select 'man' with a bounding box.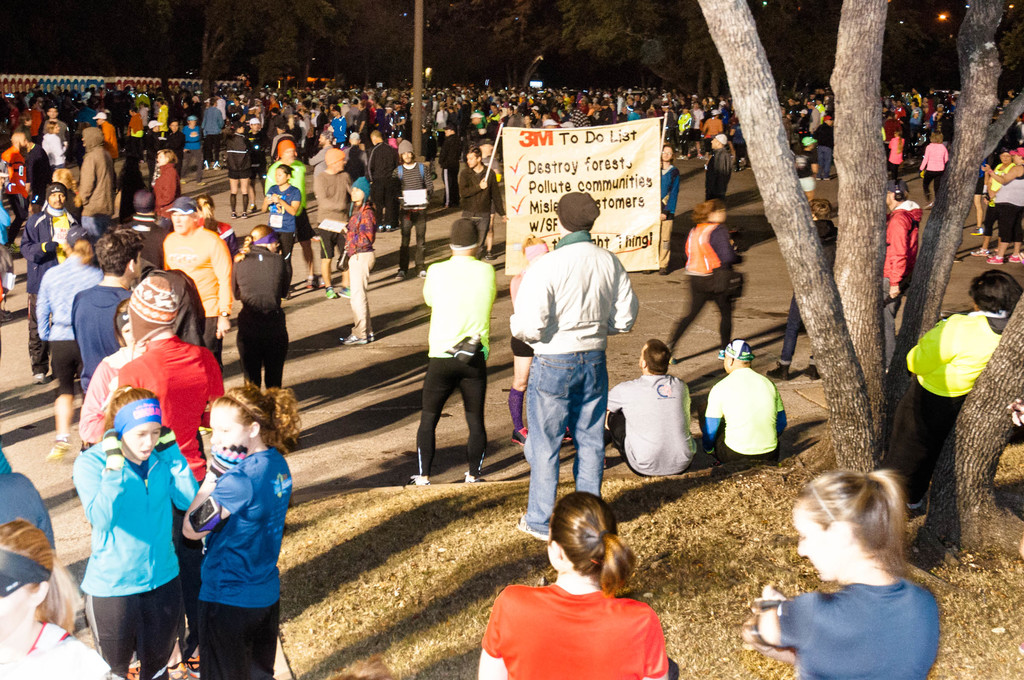
box=[508, 185, 643, 546].
